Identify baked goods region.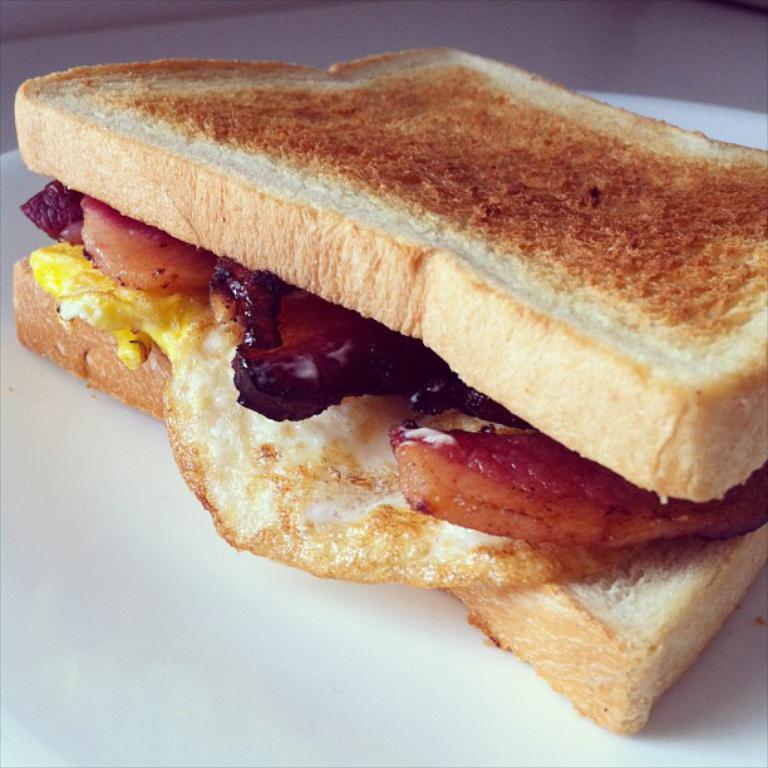
Region: left=11, top=44, right=767, bottom=738.
